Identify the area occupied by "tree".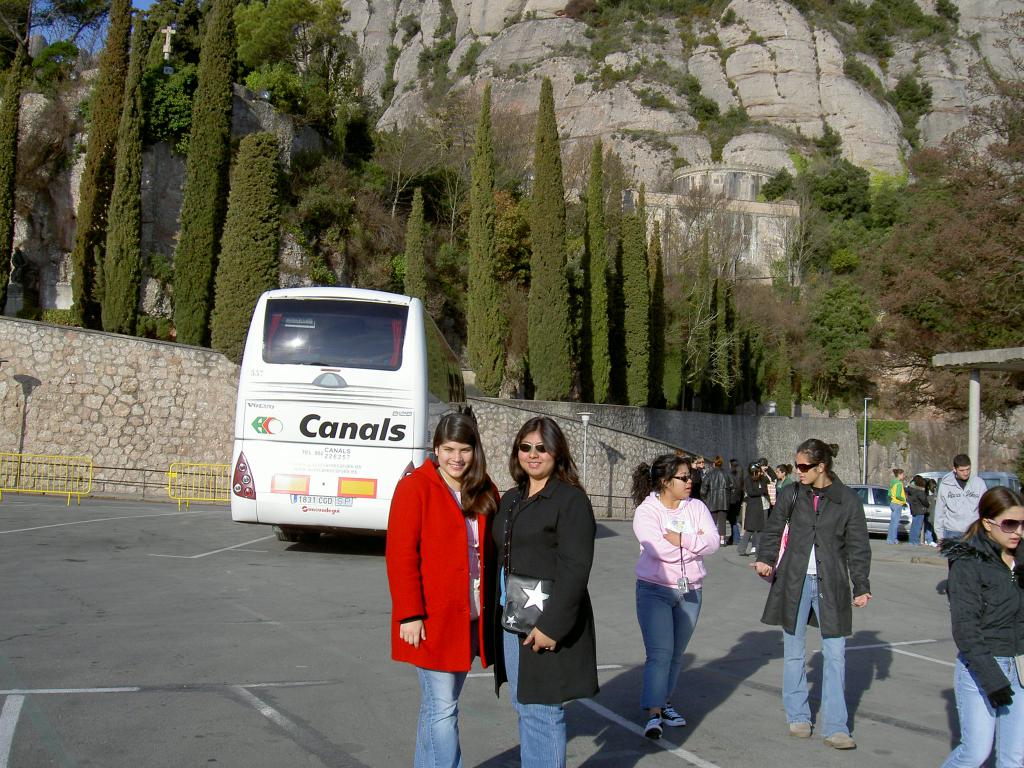
Area: 668:225:794:417.
